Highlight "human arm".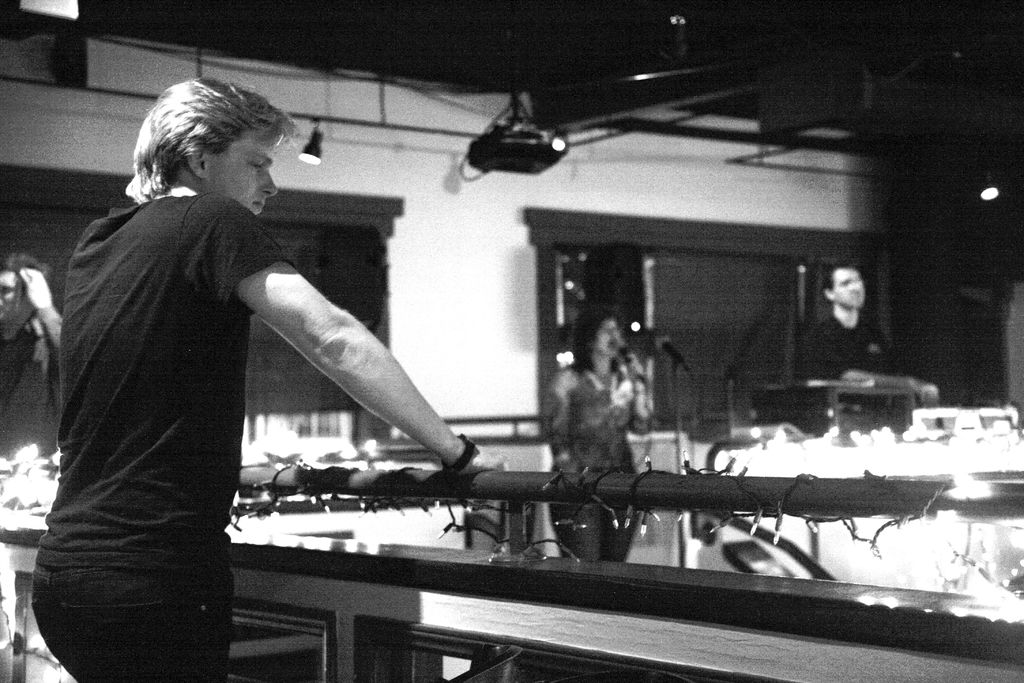
Highlighted region: [15,261,65,354].
